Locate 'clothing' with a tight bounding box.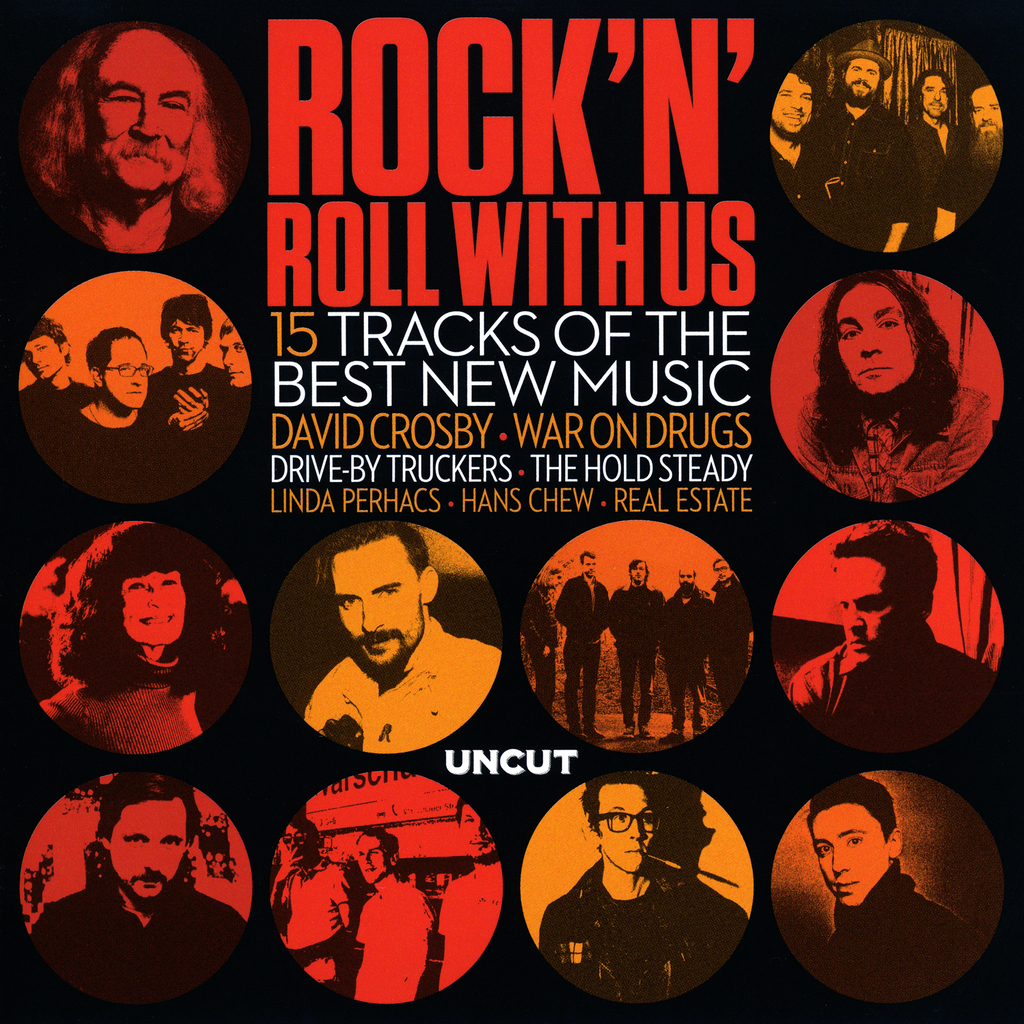
rect(671, 588, 719, 714).
